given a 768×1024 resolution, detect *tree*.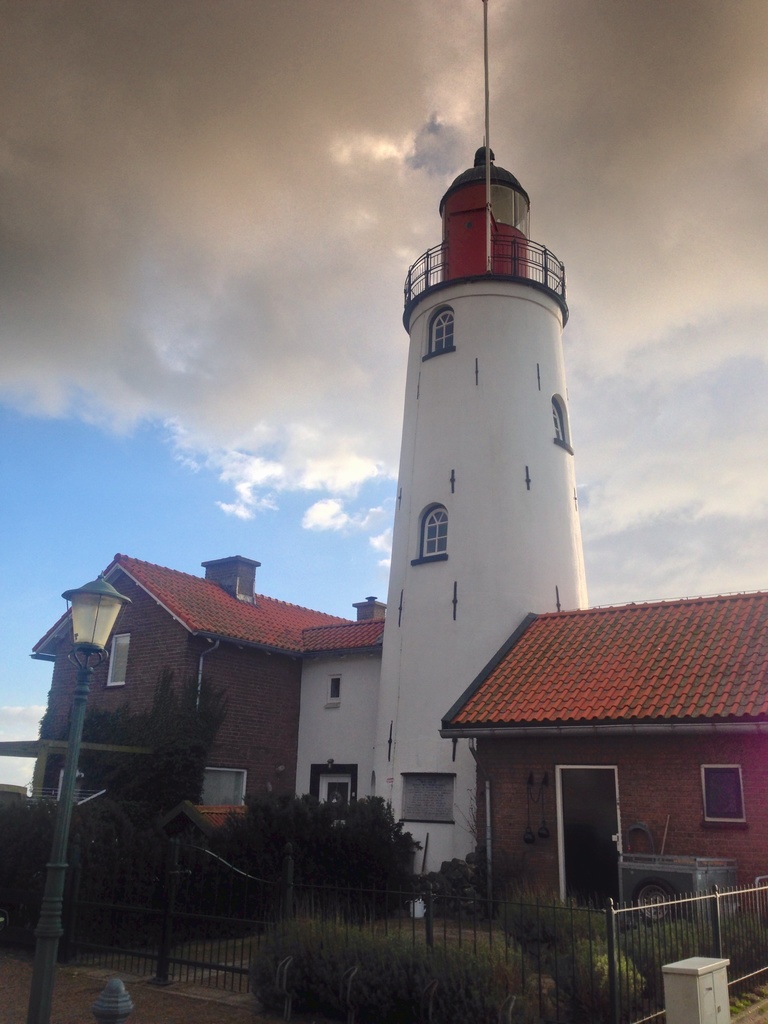
64 669 229 817.
